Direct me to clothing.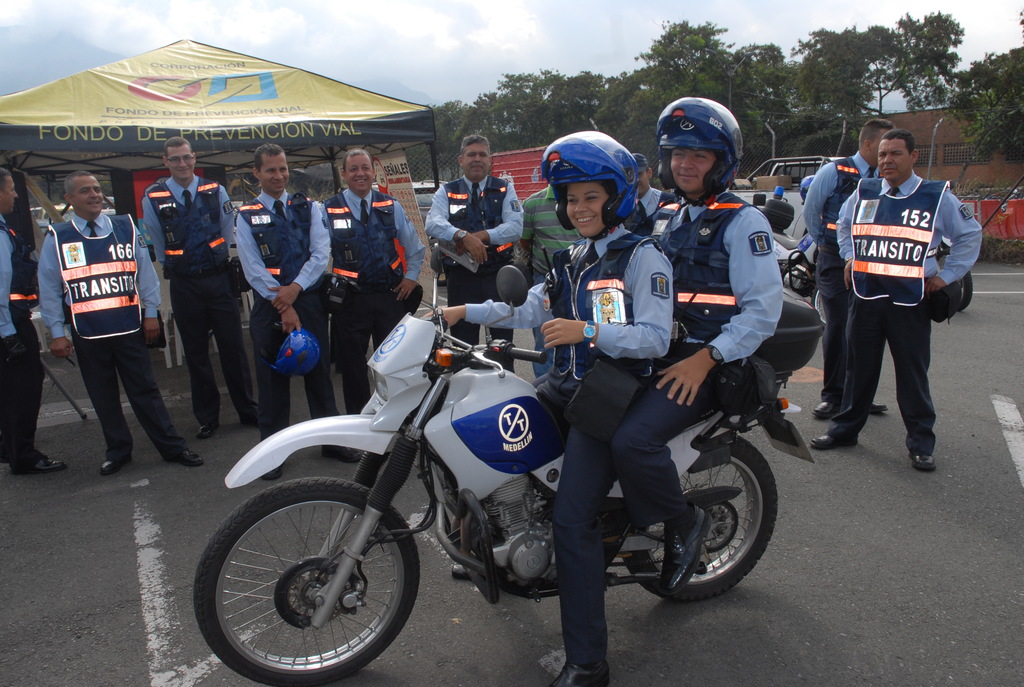
Direction: crop(143, 169, 256, 431).
